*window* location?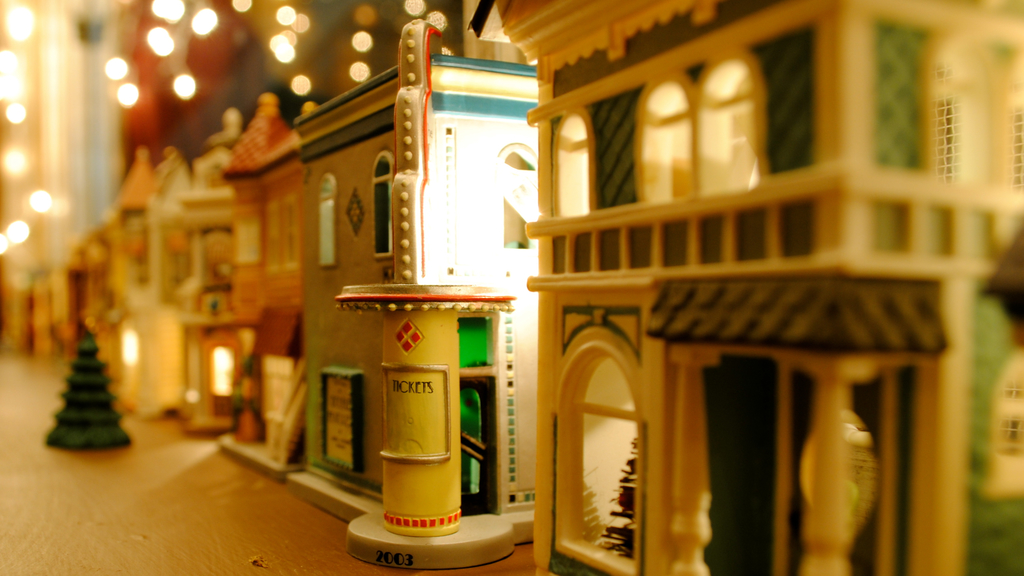
select_region(924, 12, 1023, 203)
